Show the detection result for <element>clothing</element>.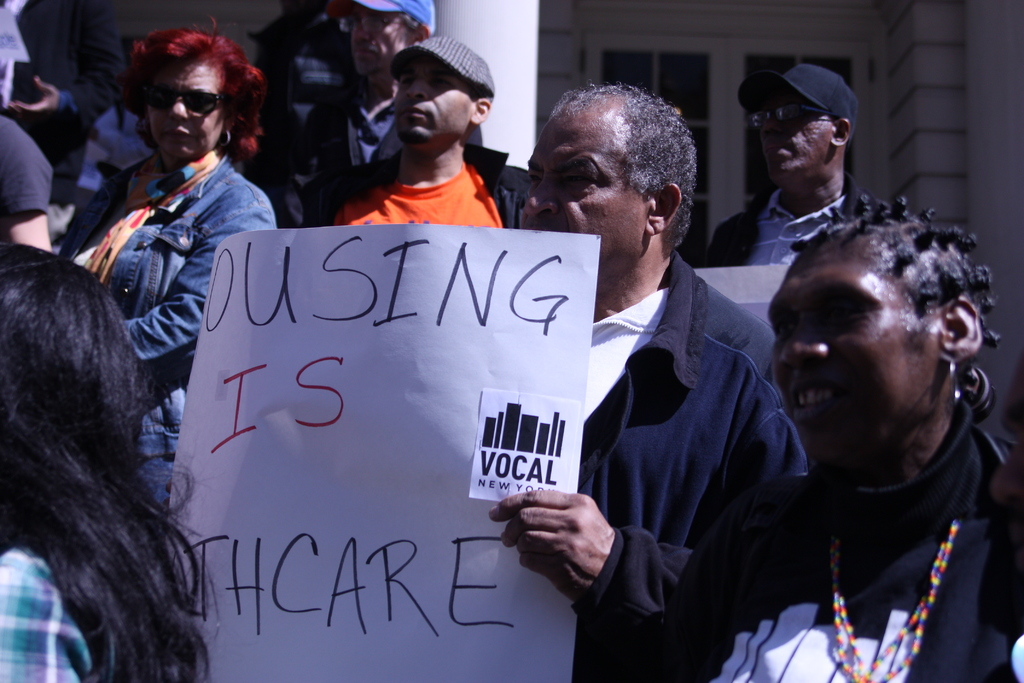
{"x1": 543, "y1": 163, "x2": 813, "y2": 680}.
